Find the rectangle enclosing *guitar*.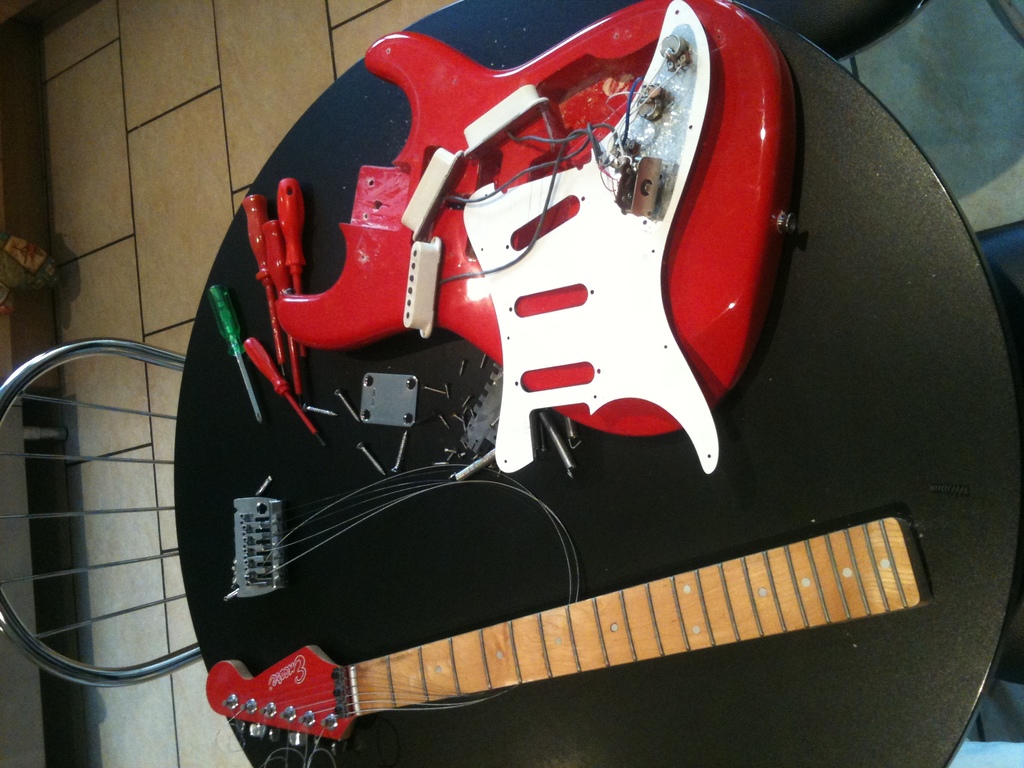
(203, 510, 927, 767).
